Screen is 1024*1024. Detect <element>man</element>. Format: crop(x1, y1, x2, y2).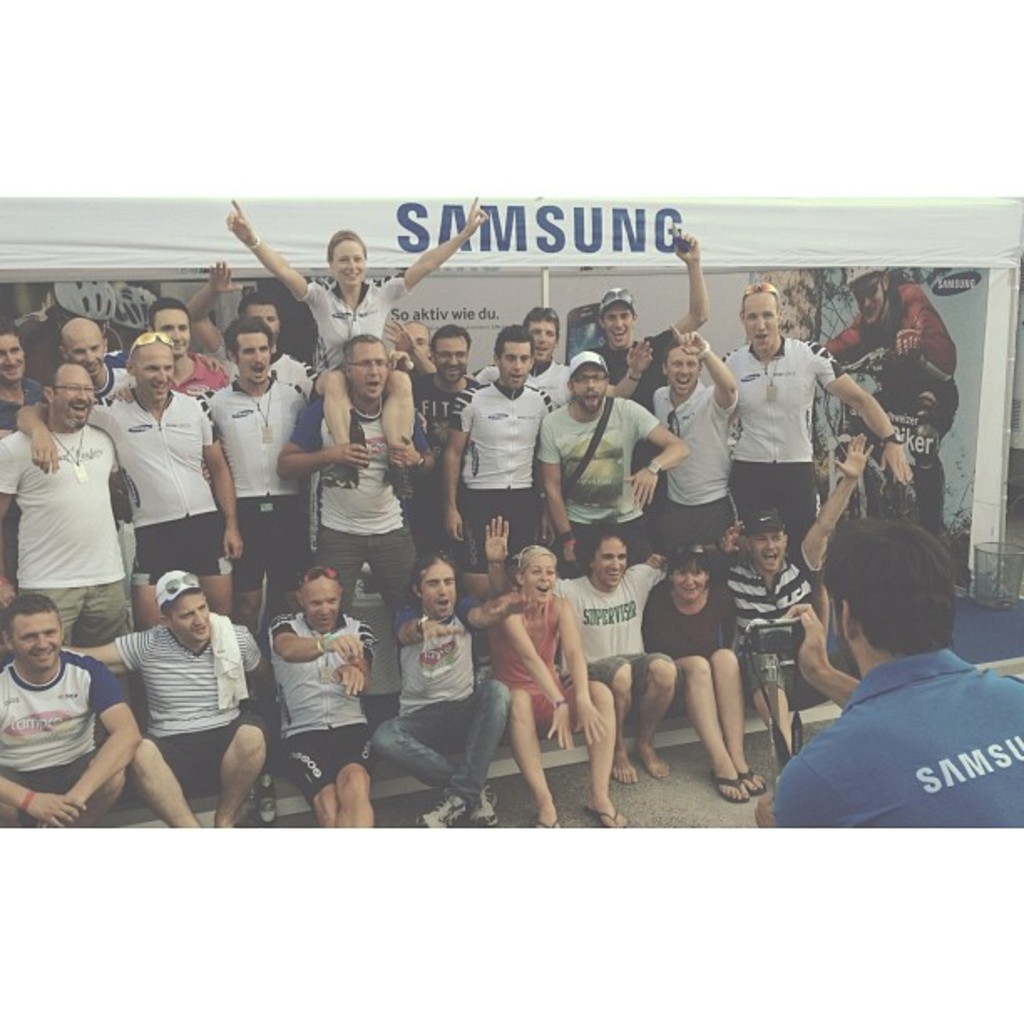
crop(649, 316, 738, 567).
